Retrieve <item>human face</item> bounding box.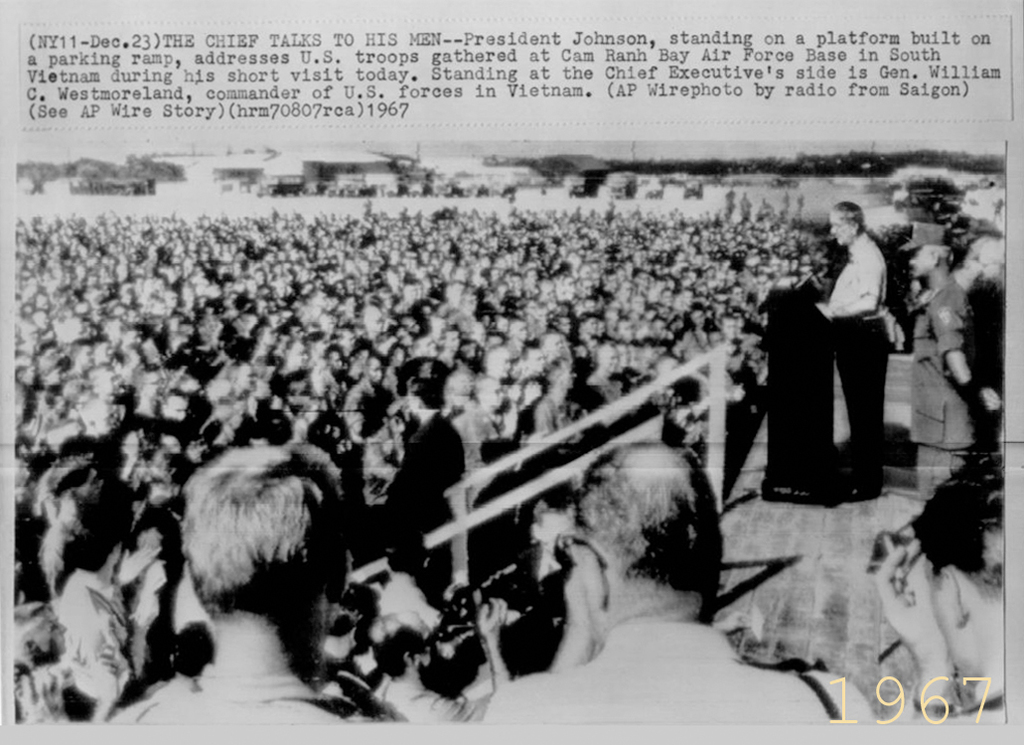
Bounding box: box=[826, 209, 850, 244].
